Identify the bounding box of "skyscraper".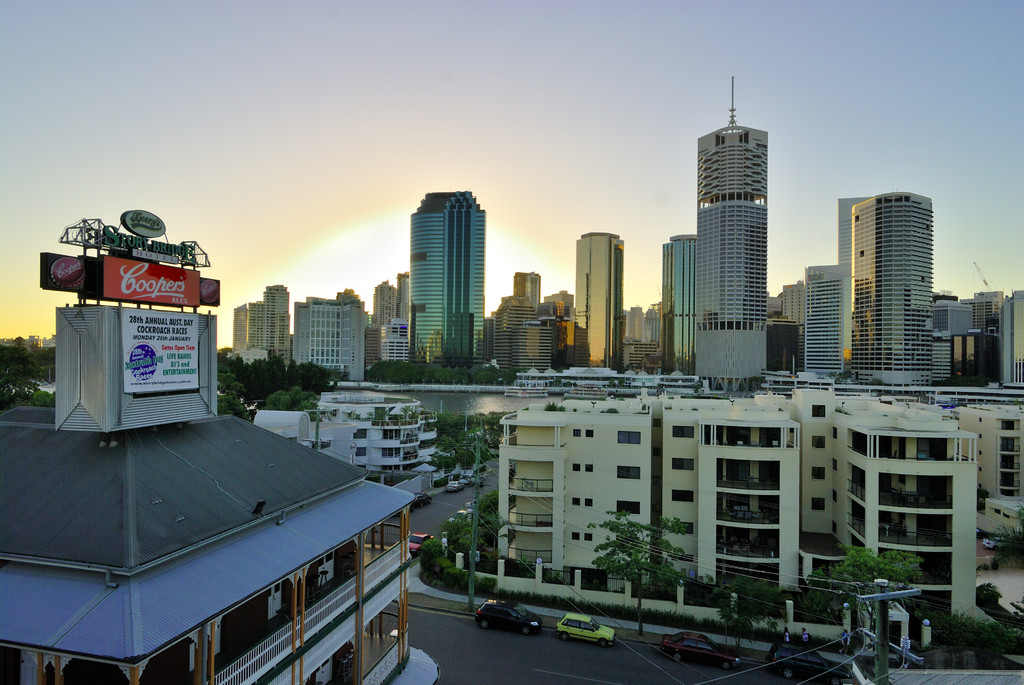
(288, 292, 371, 383).
